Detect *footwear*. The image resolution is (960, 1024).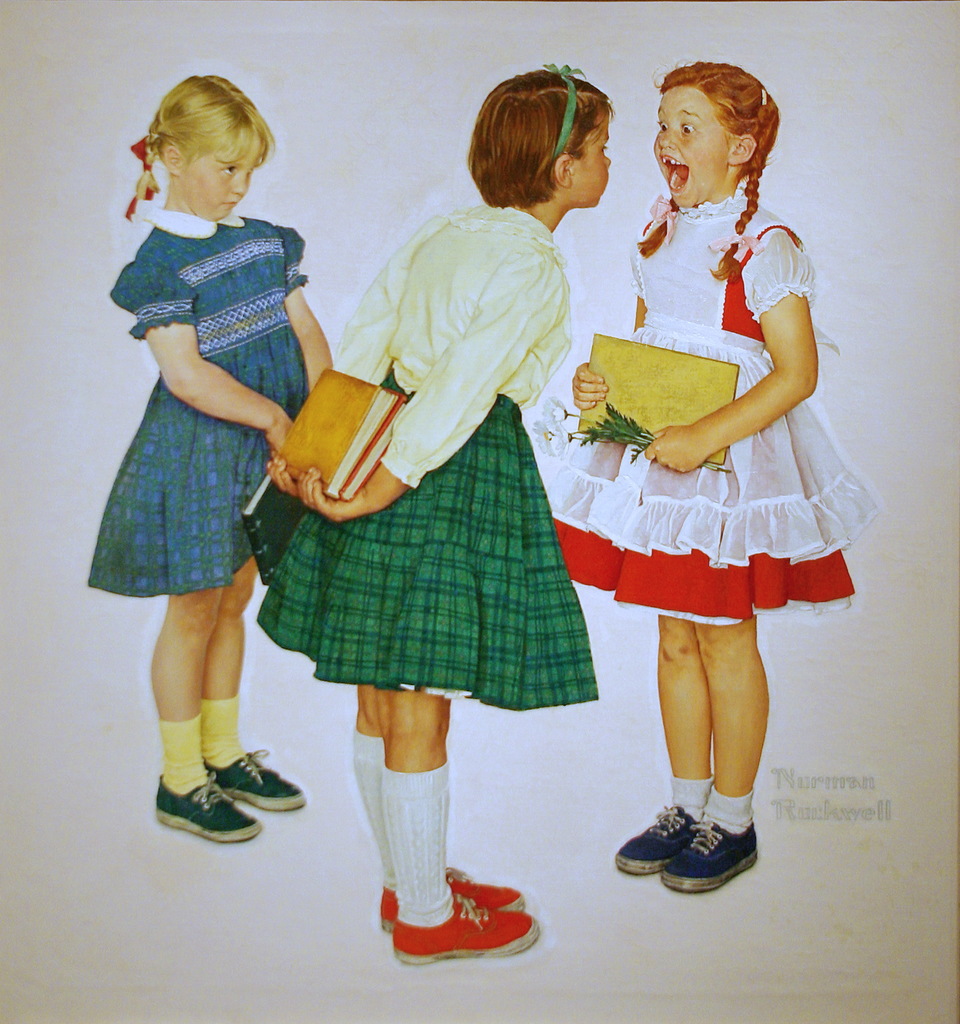
613,803,704,874.
